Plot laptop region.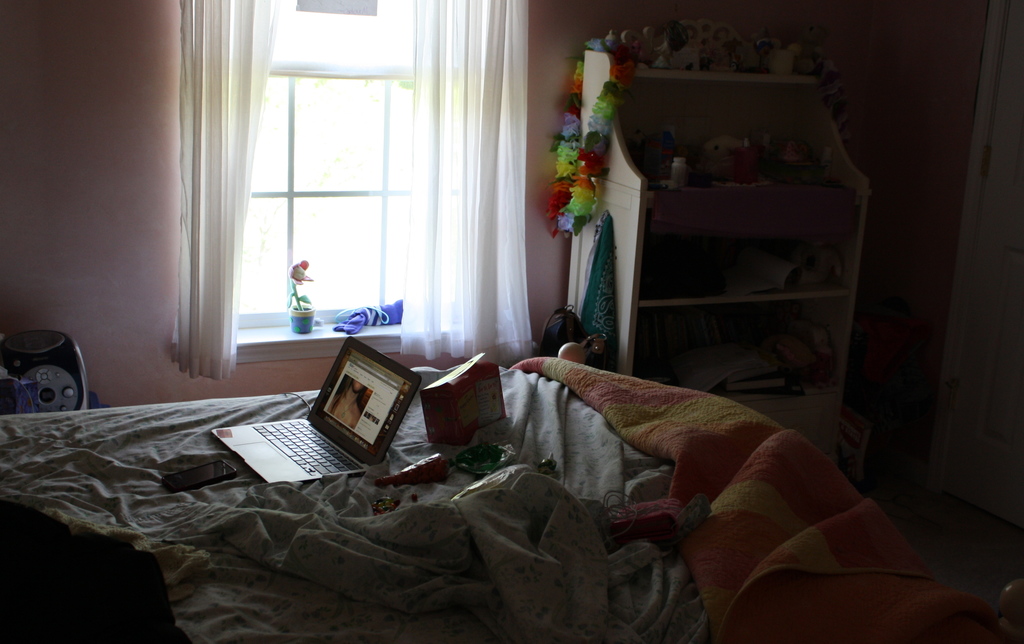
Plotted at (x1=273, y1=335, x2=417, y2=481).
